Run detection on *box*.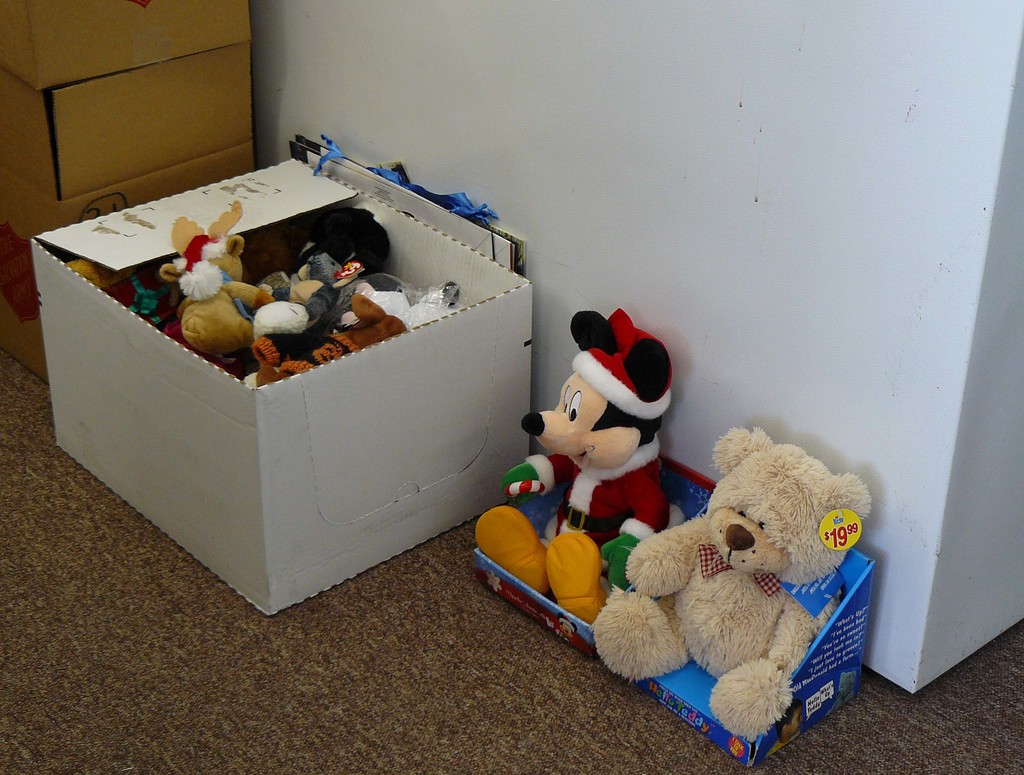
Result: <box>34,159,534,616</box>.
